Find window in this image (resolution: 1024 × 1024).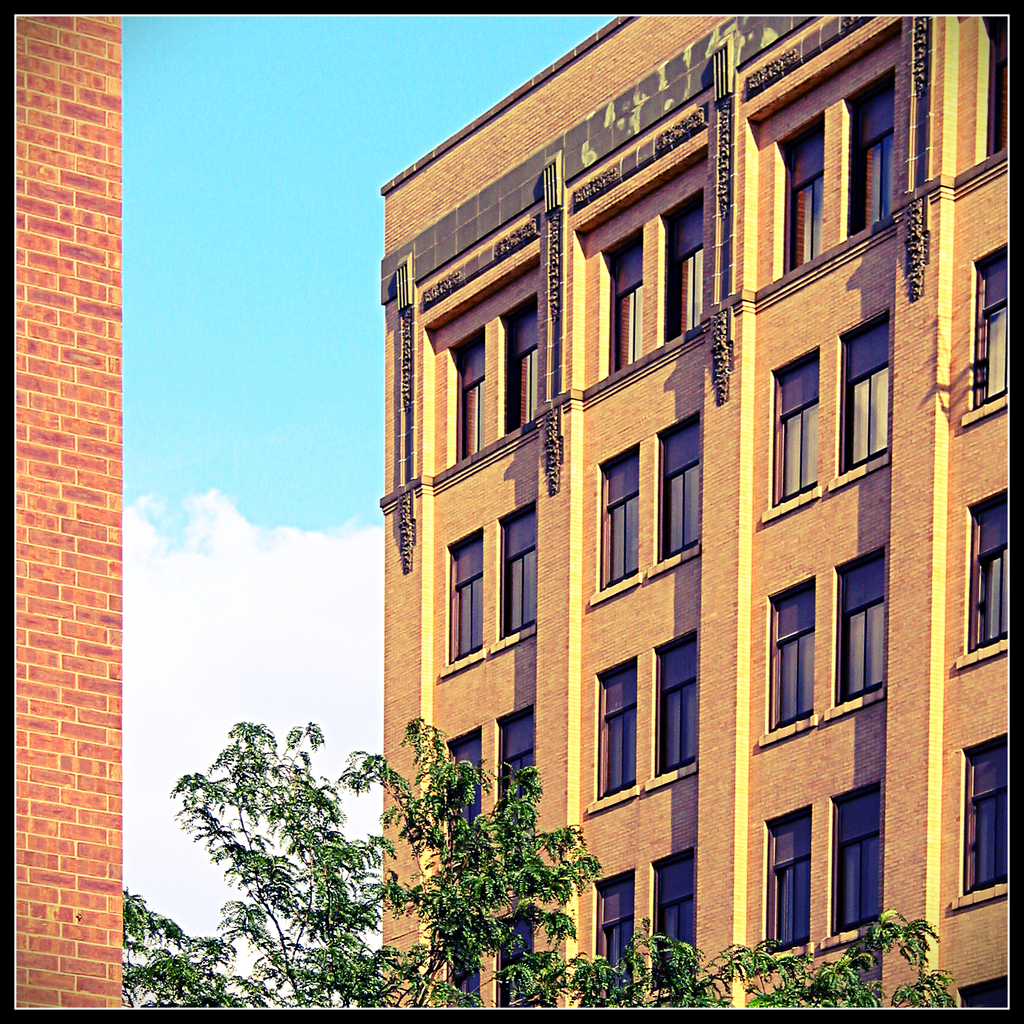
500:713:531:837.
